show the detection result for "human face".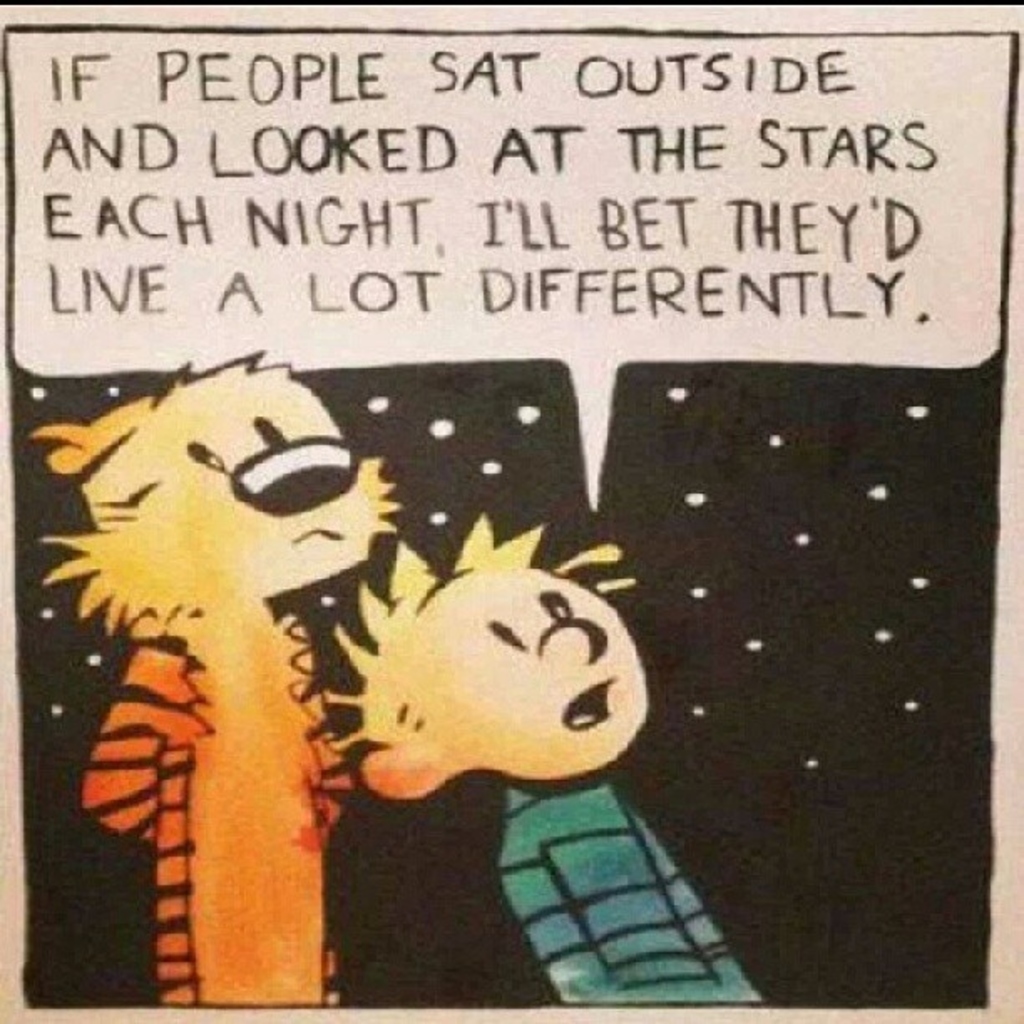
<box>425,562,658,785</box>.
